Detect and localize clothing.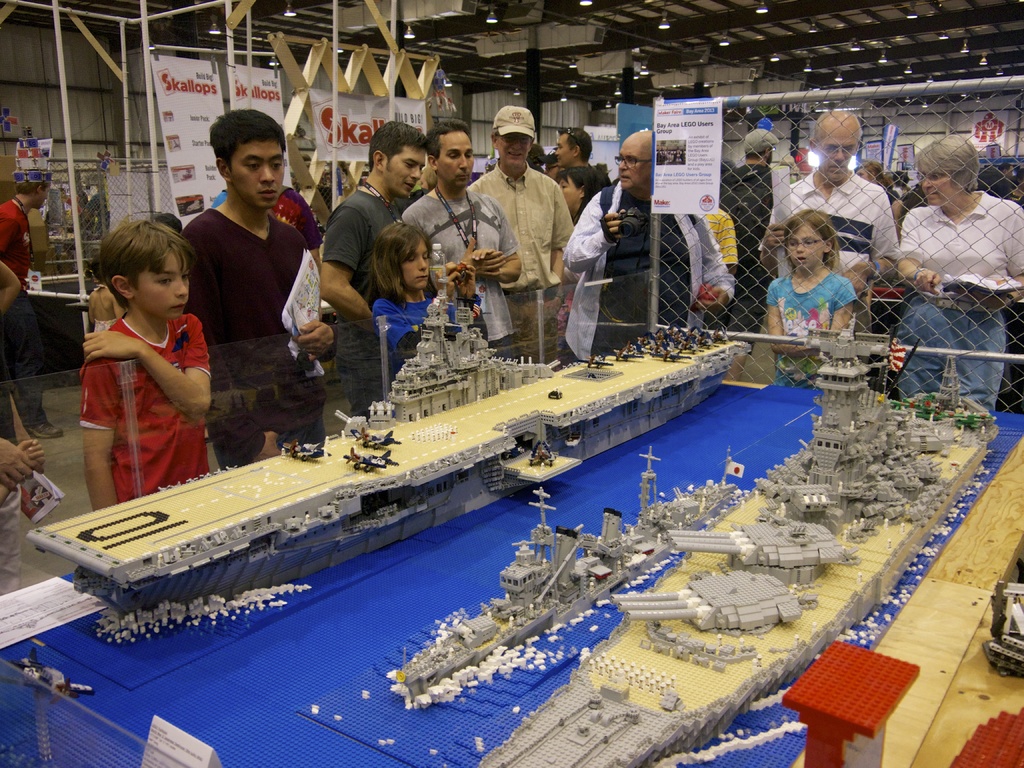
Localized at (x1=177, y1=205, x2=326, y2=468).
